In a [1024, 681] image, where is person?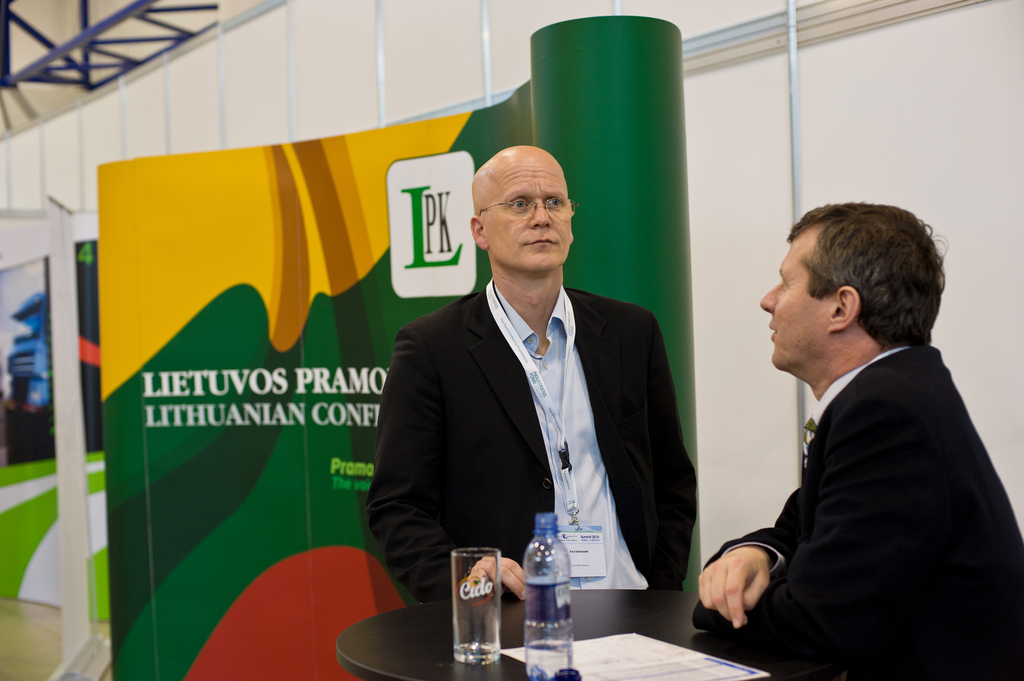
Rect(363, 140, 696, 595).
